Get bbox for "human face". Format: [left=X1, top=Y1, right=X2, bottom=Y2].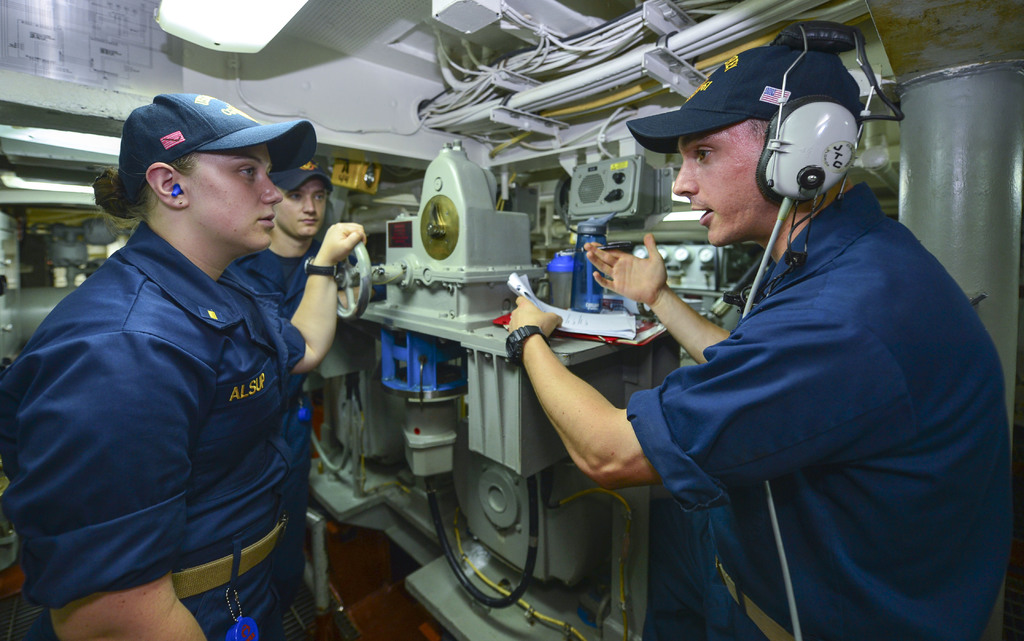
[left=673, top=137, right=768, bottom=247].
